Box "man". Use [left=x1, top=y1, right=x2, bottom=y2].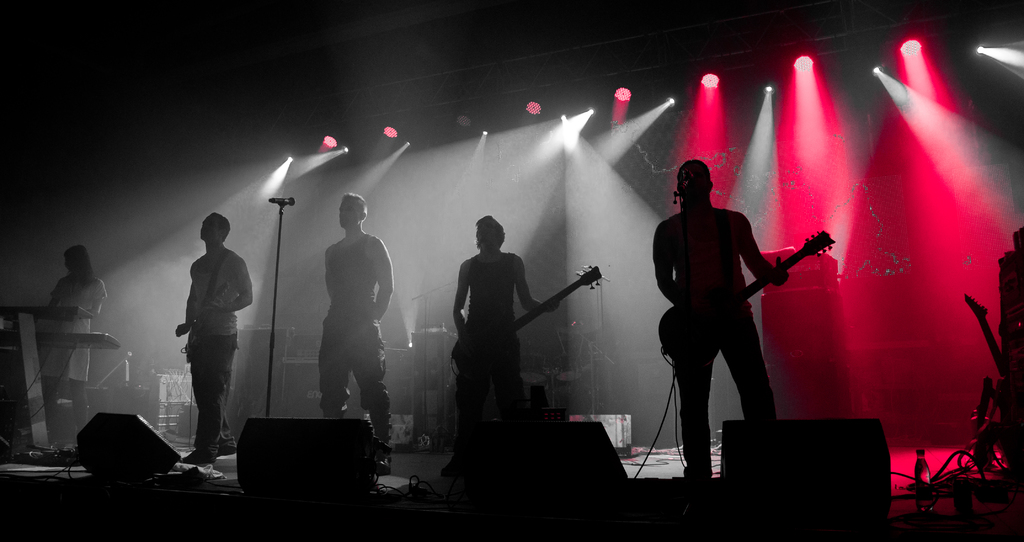
[left=444, top=208, right=563, bottom=473].
